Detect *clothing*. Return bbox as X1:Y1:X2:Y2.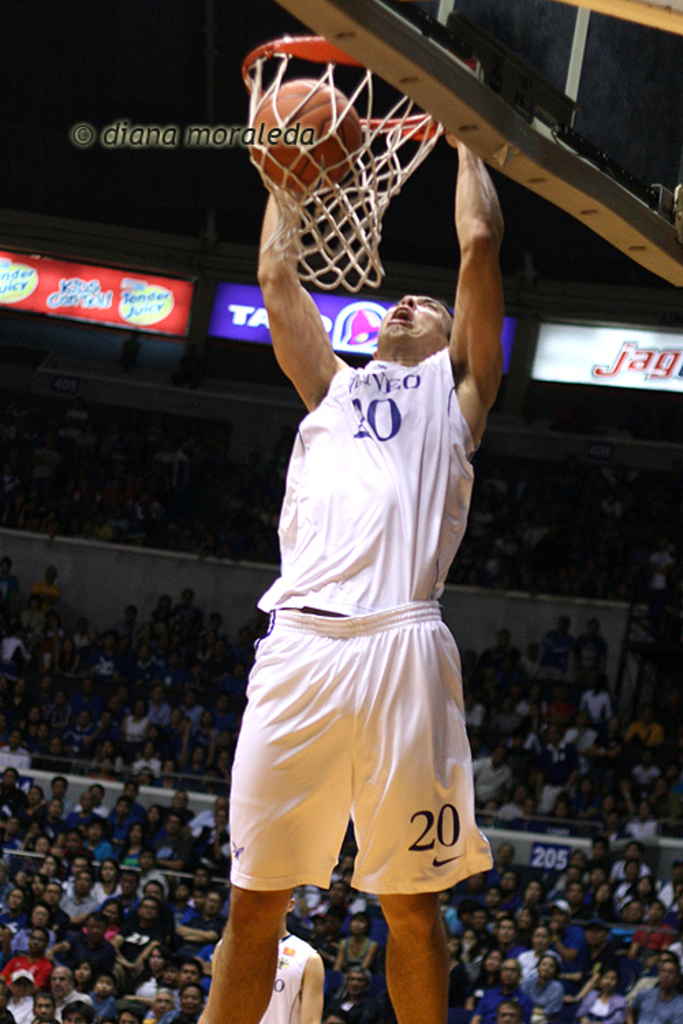
249:934:317:1023.
